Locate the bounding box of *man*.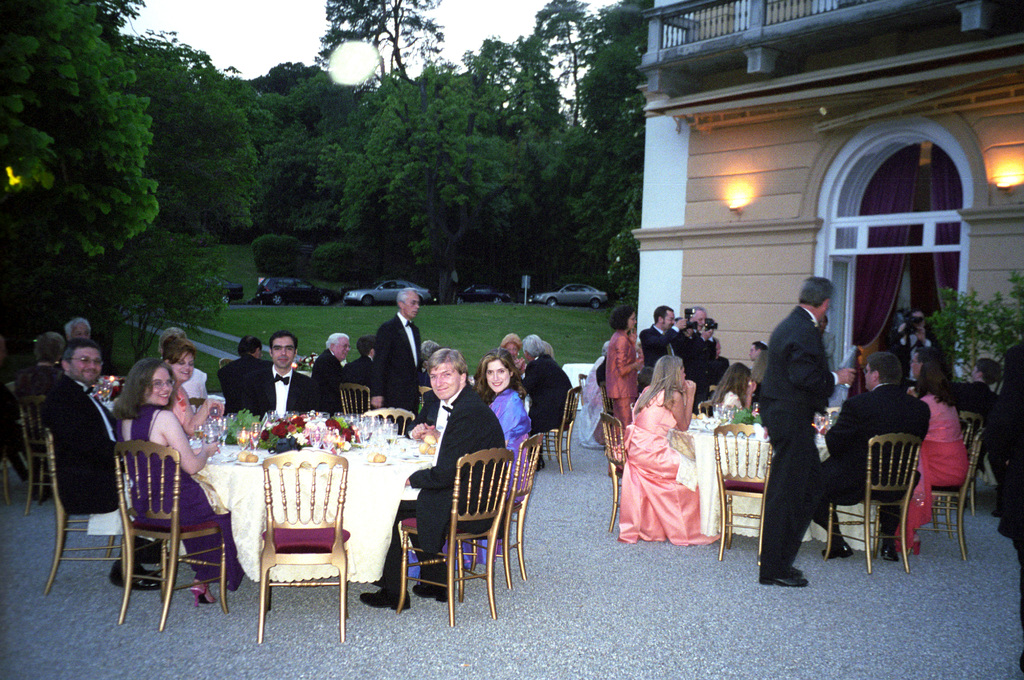
Bounding box: <region>340, 336, 377, 412</region>.
